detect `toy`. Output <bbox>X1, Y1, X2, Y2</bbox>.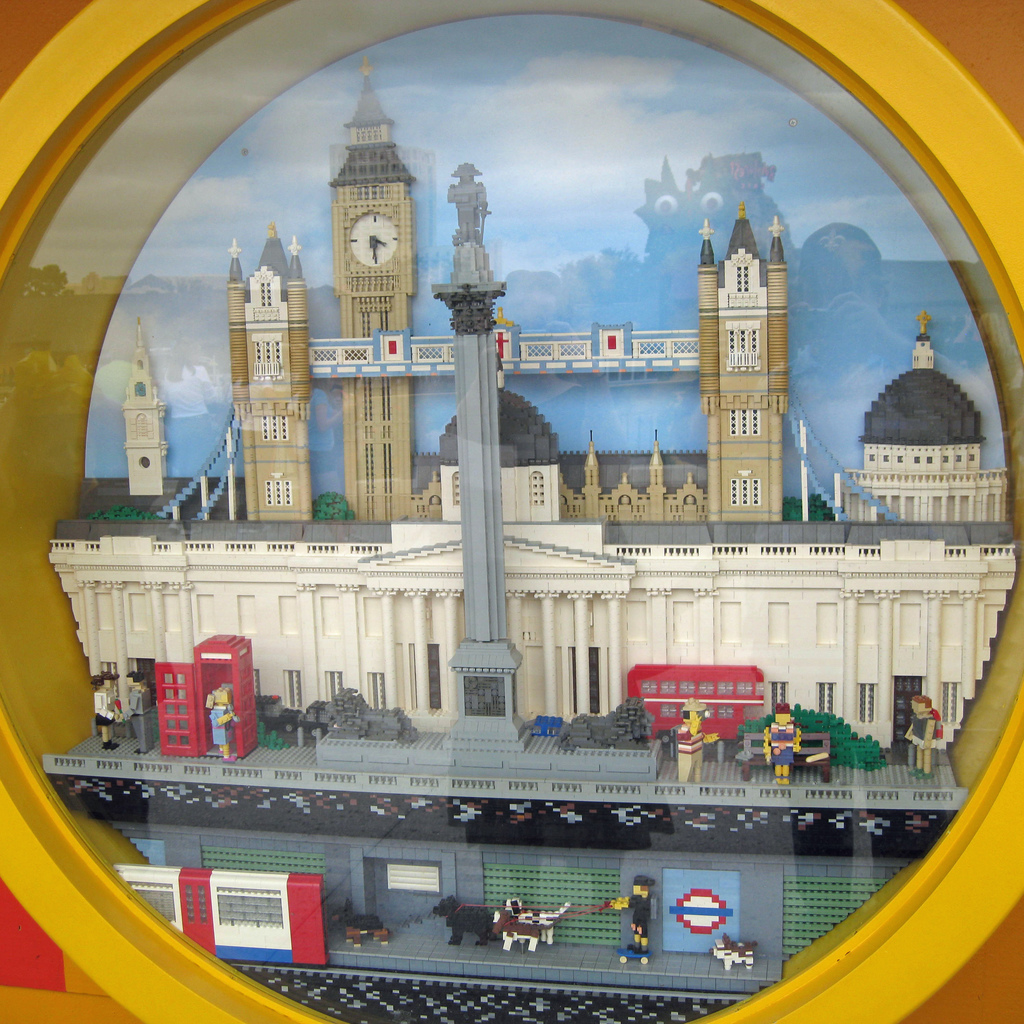
<bbox>765, 705, 803, 787</bbox>.
